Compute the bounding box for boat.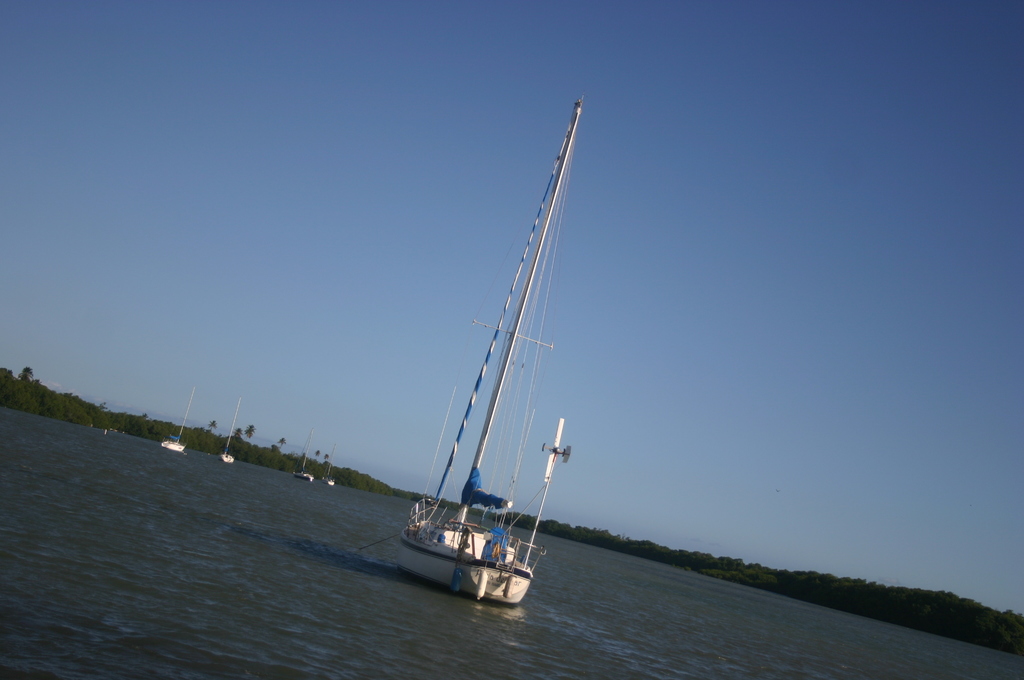
l=216, t=396, r=243, b=462.
